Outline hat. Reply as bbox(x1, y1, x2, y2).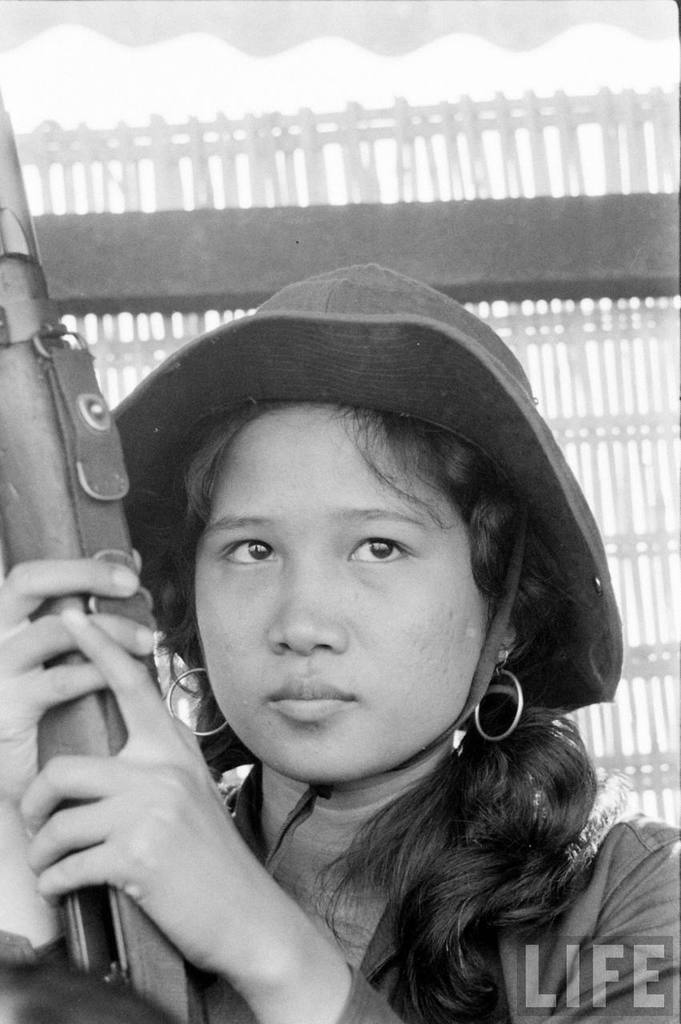
bbox(107, 263, 623, 721).
